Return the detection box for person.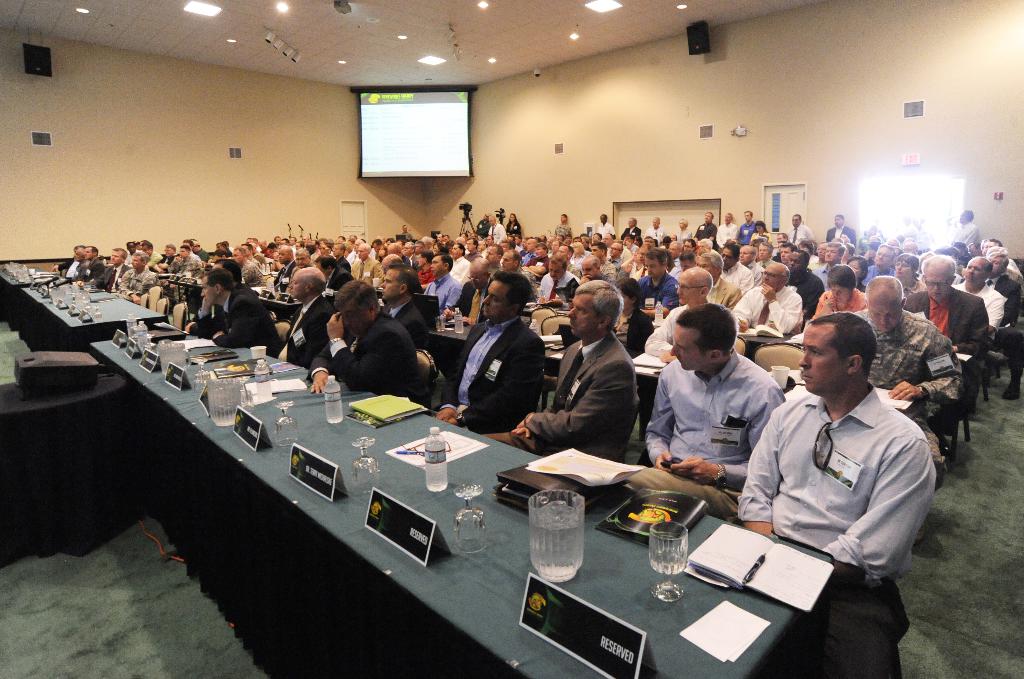
box(46, 246, 117, 296).
